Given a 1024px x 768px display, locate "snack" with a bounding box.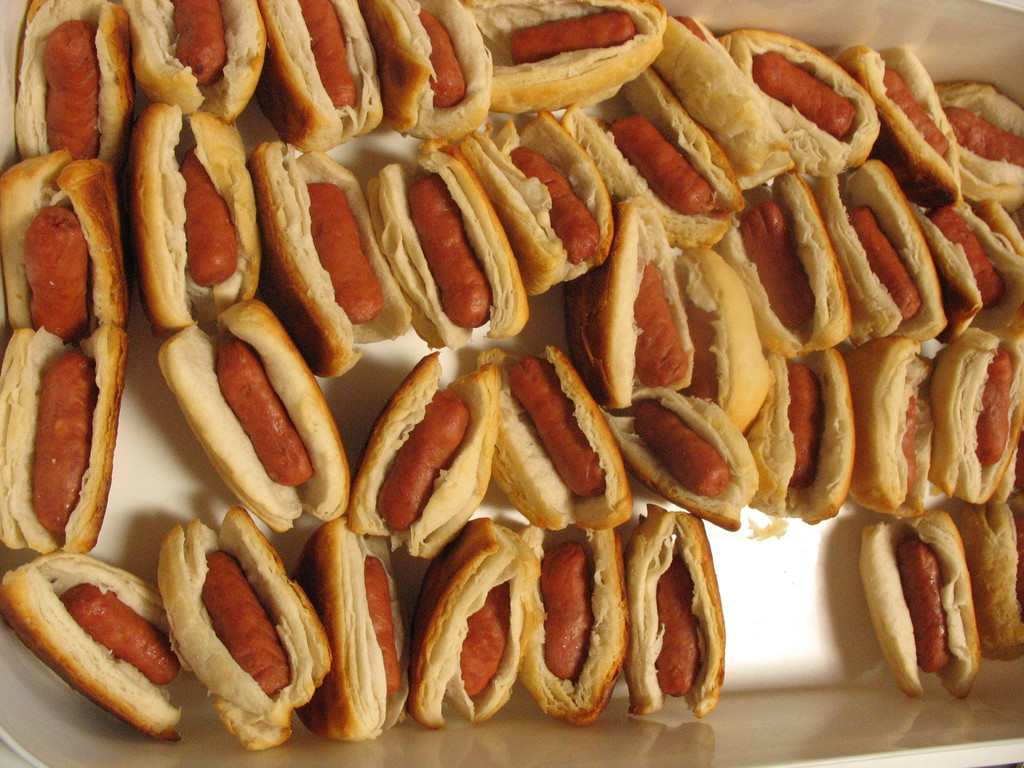
Located: <bbox>566, 198, 700, 415</bbox>.
